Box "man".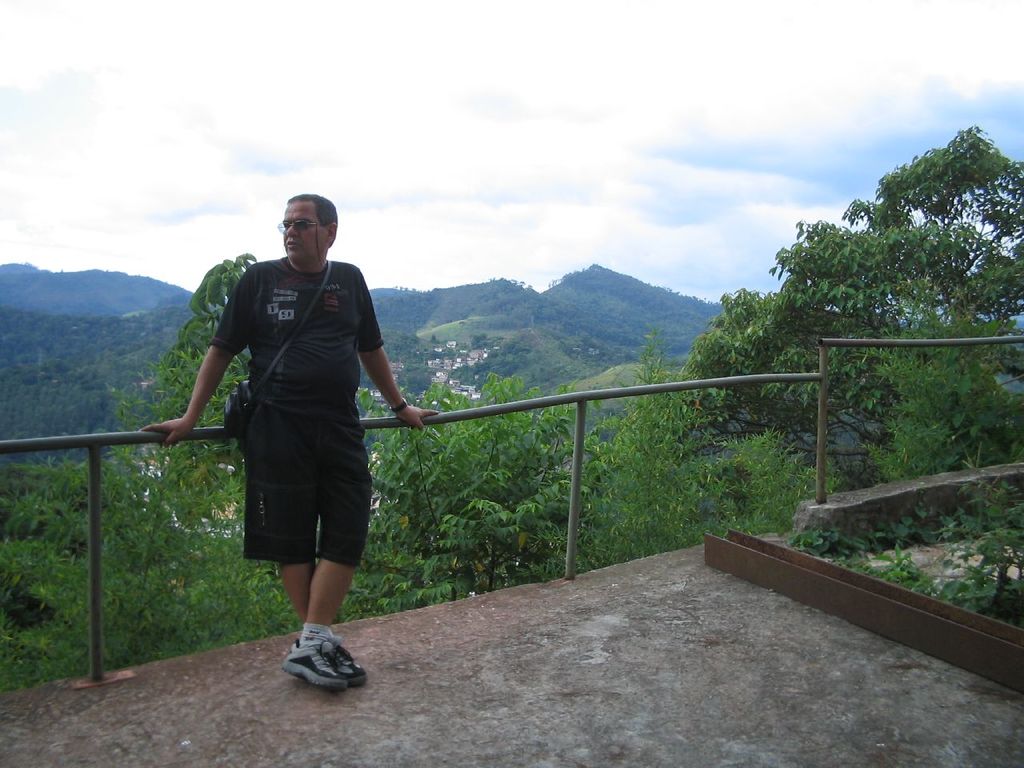
select_region(140, 190, 439, 694).
